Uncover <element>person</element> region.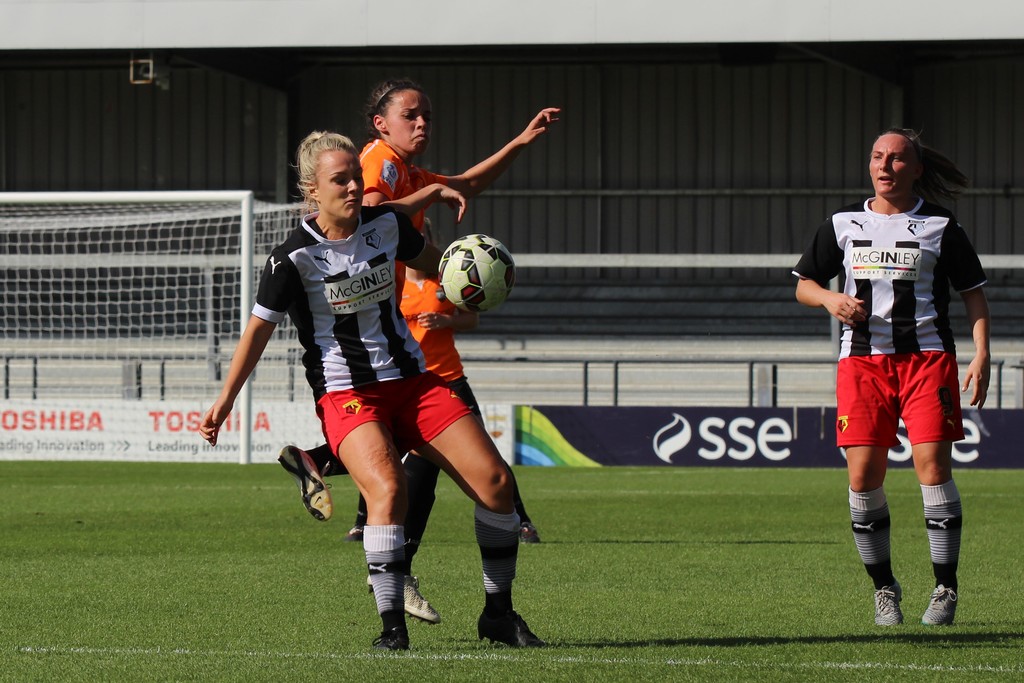
Uncovered: x1=820, y1=108, x2=986, y2=647.
